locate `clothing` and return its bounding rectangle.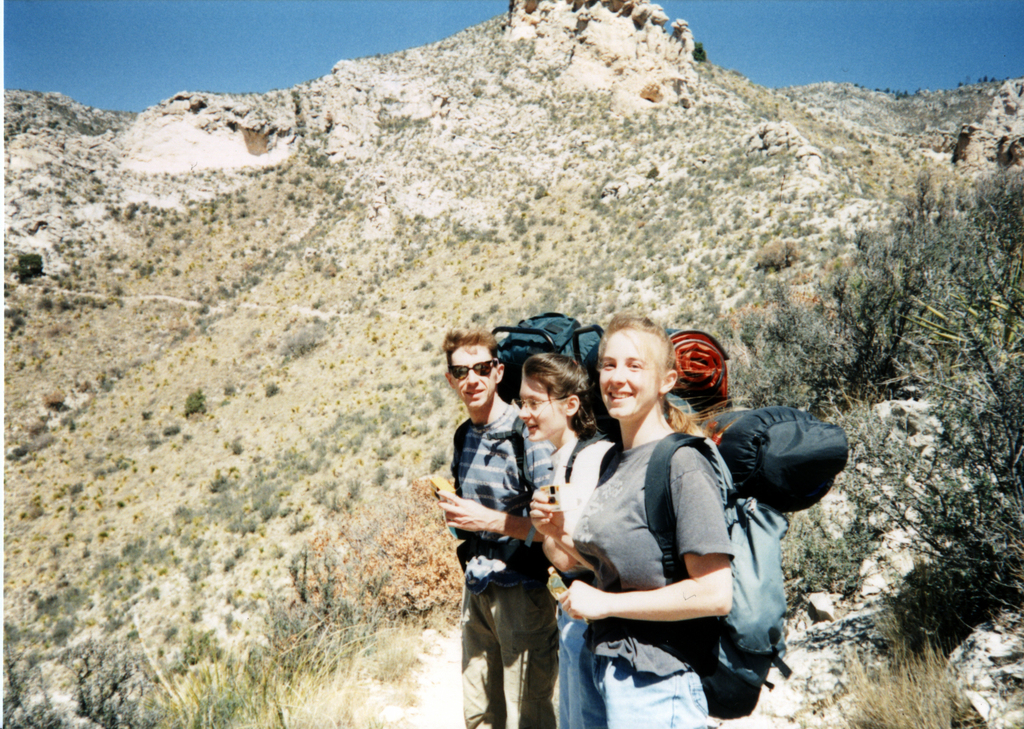
bbox=(554, 429, 614, 728).
